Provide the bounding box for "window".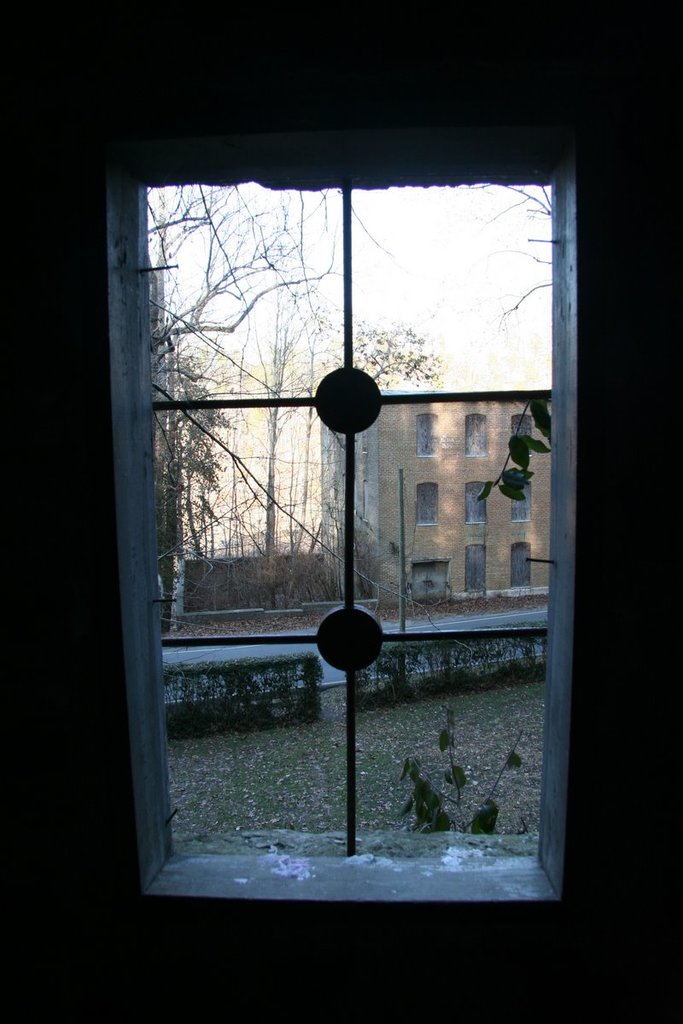
{"left": 512, "top": 416, "right": 528, "bottom": 456}.
